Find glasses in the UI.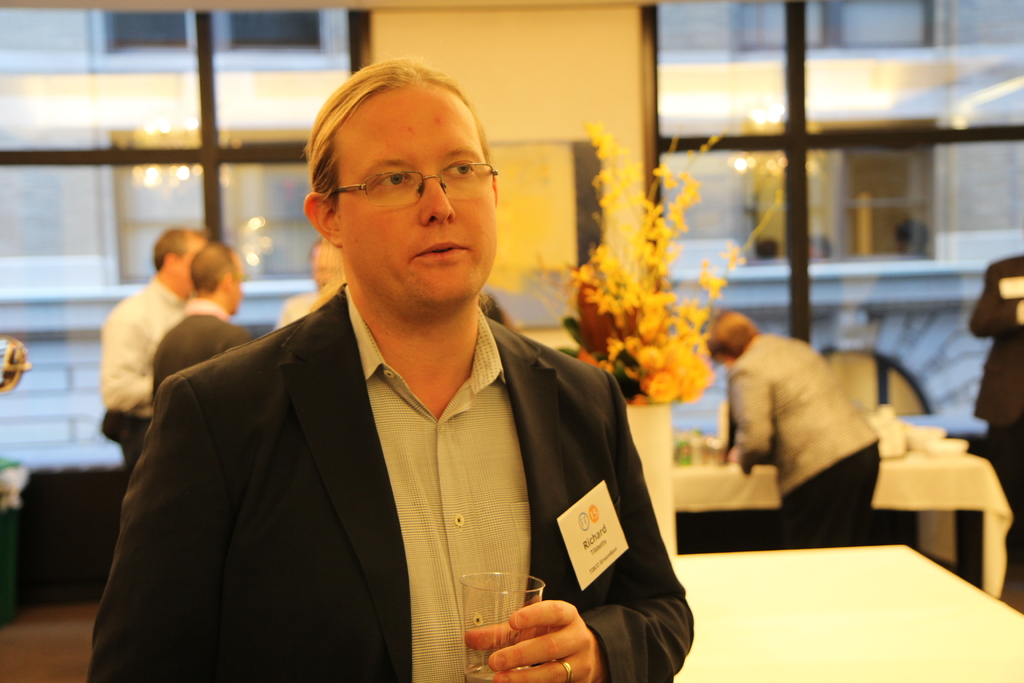
UI element at box(312, 145, 495, 213).
